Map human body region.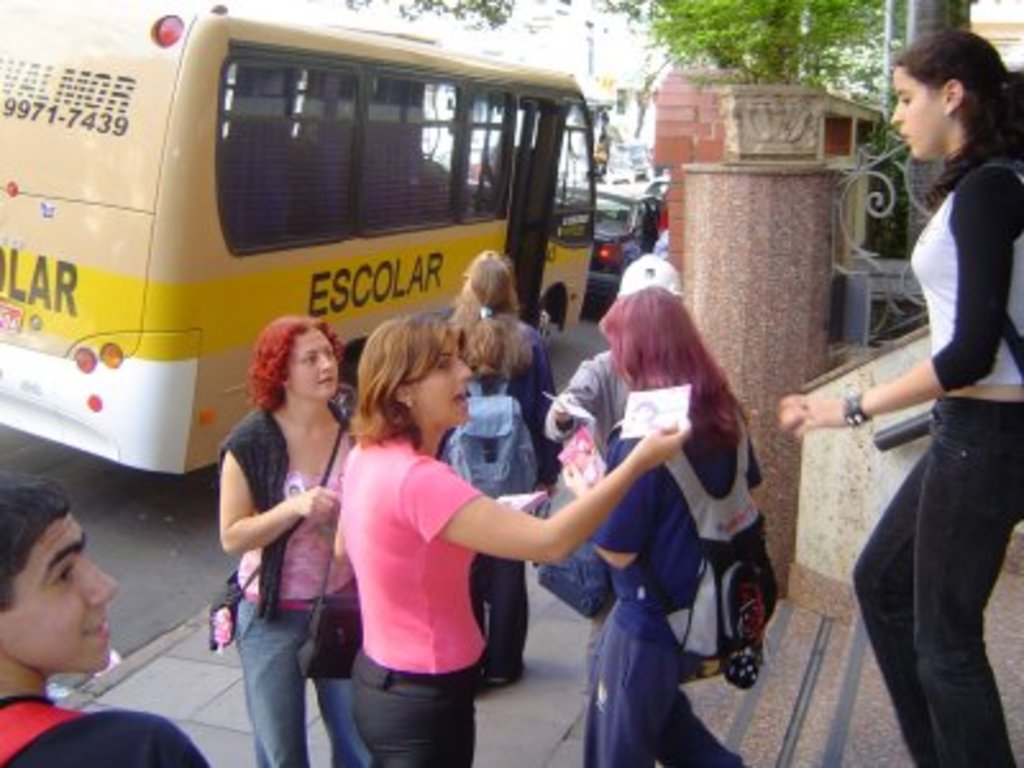
Mapped to box=[325, 312, 689, 765].
